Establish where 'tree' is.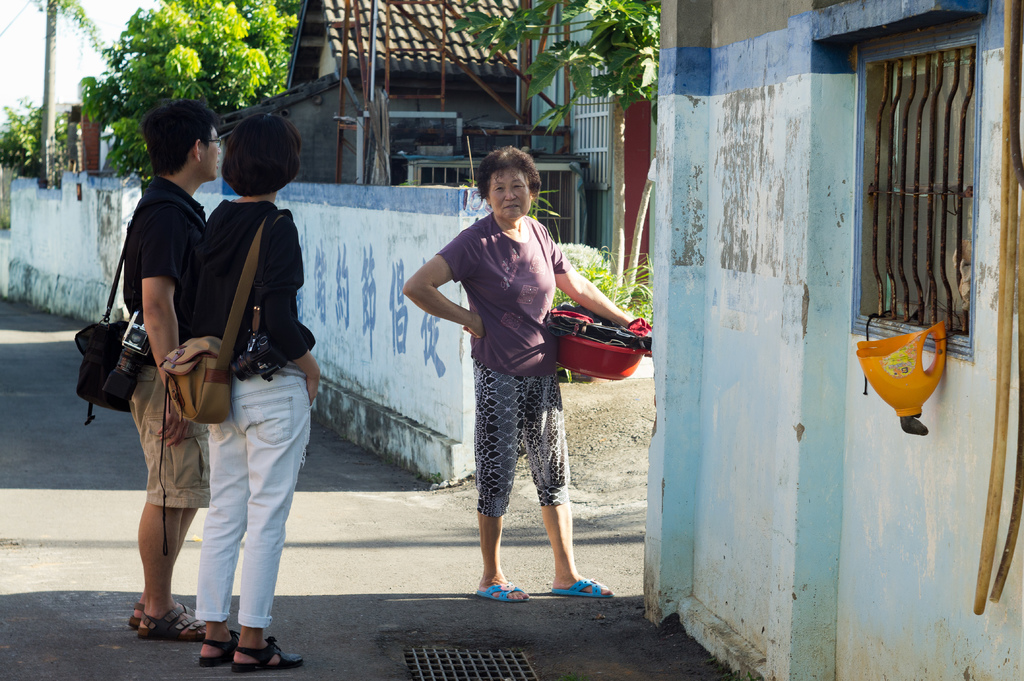
Established at <region>440, 0, 675, 308</region>.
